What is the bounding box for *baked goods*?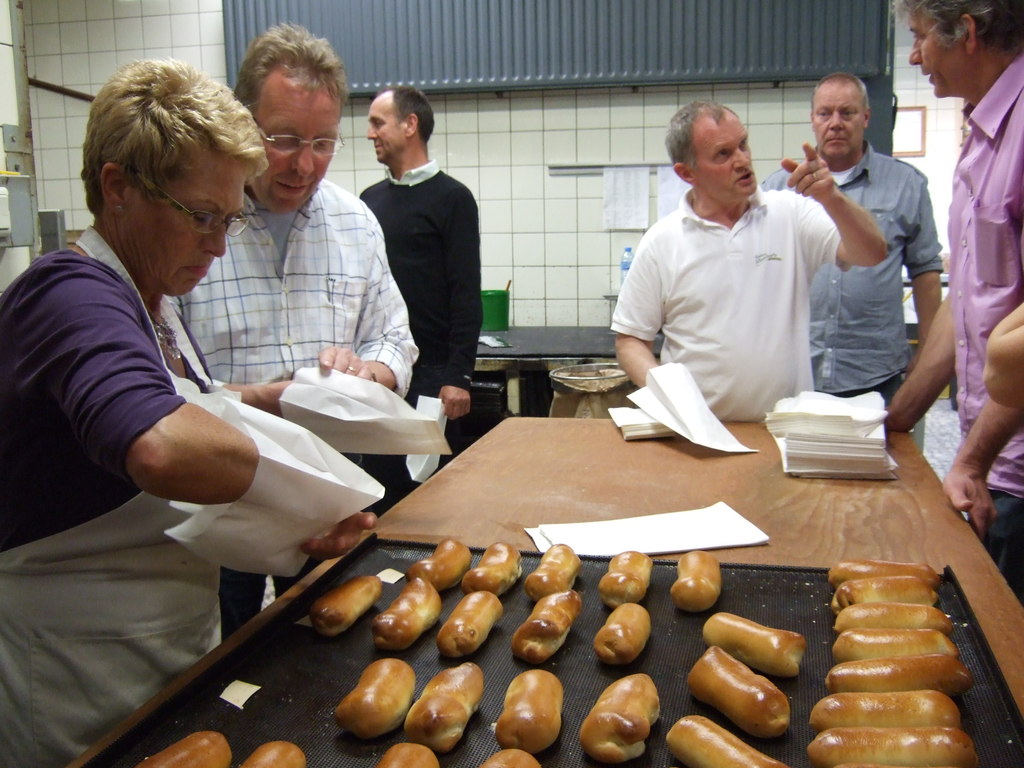
<region>704, 611, 808, 678</region>.
